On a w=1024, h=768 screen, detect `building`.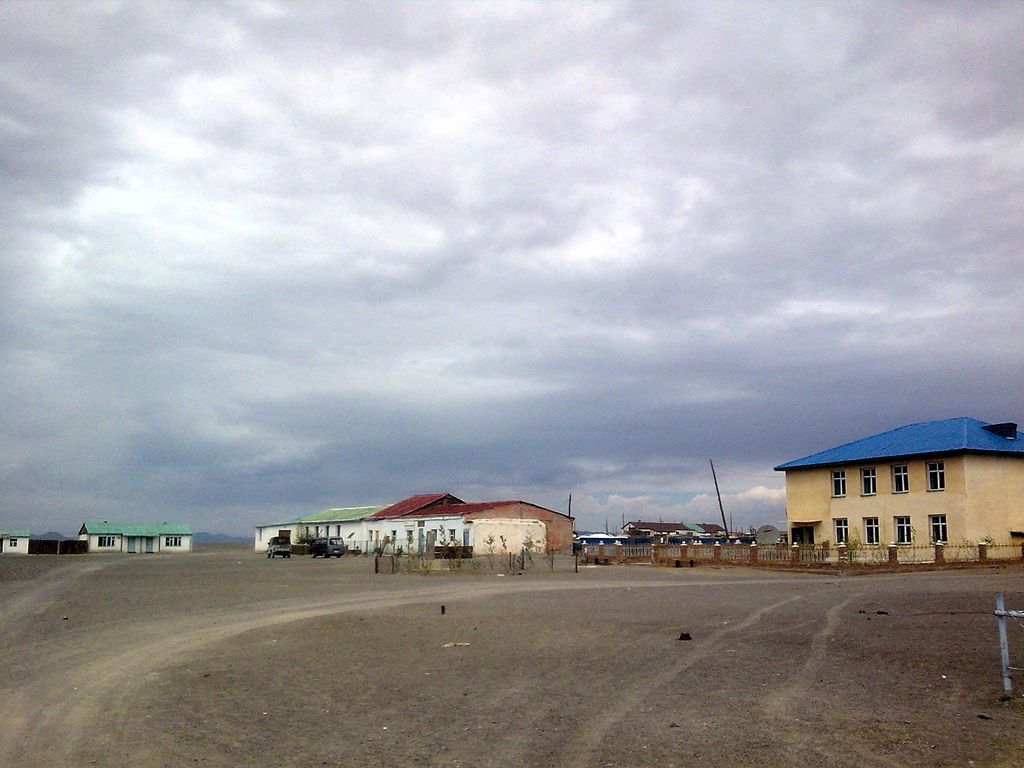
[577, 520, 790, 561].
